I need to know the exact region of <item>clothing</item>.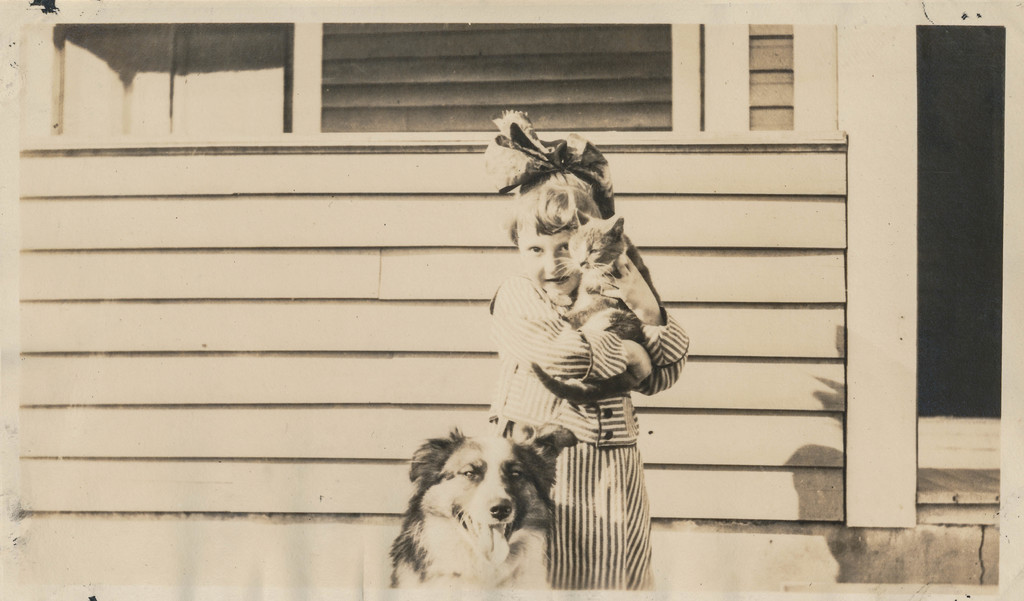
Region: [left=488, top=269, right=688, bottom=583].
